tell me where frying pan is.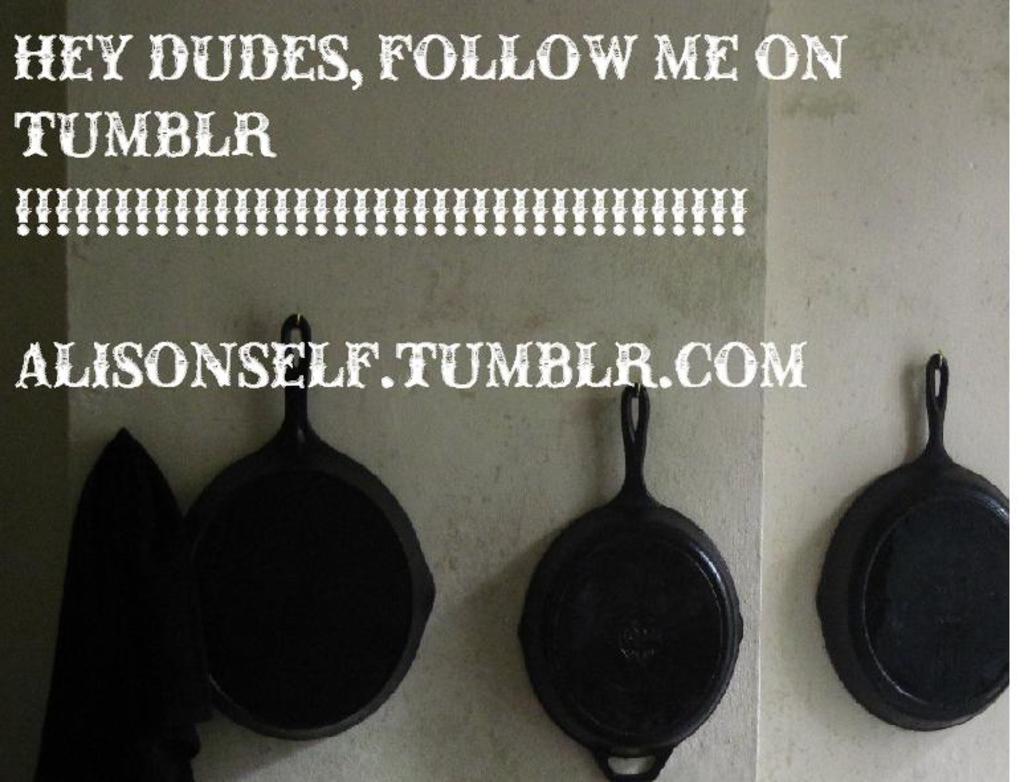
frying pan is at <box>819,351,1008,732</box>.
